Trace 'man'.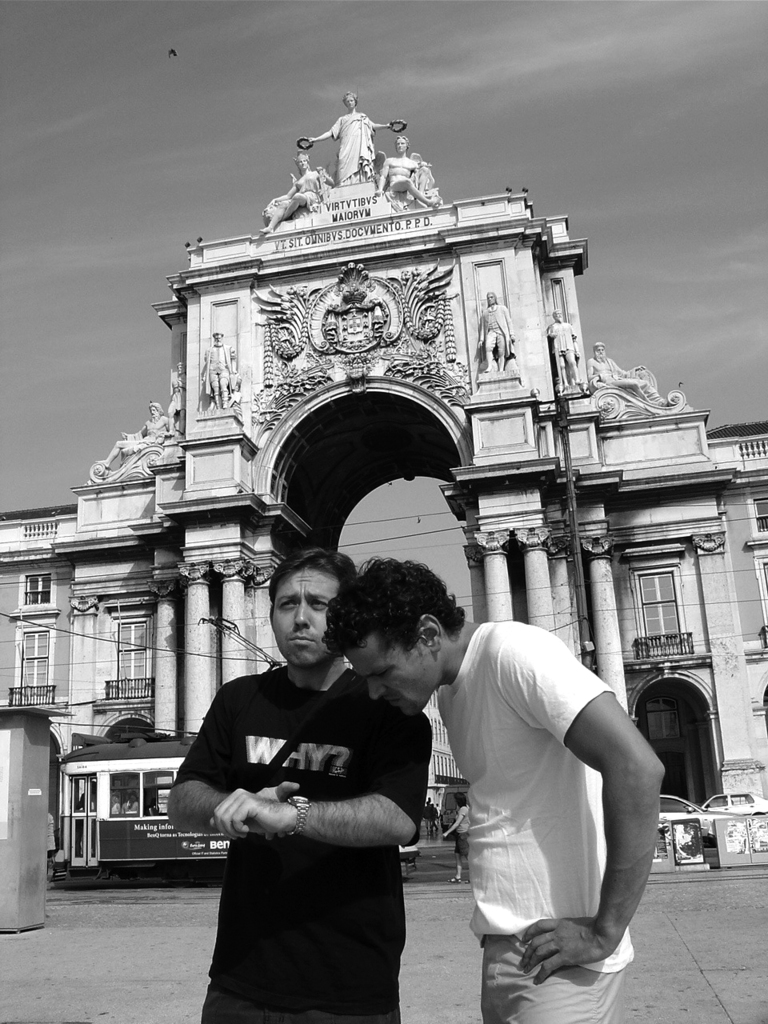
Traced to x1=322, y1=548, x2=665, y2=1023.
